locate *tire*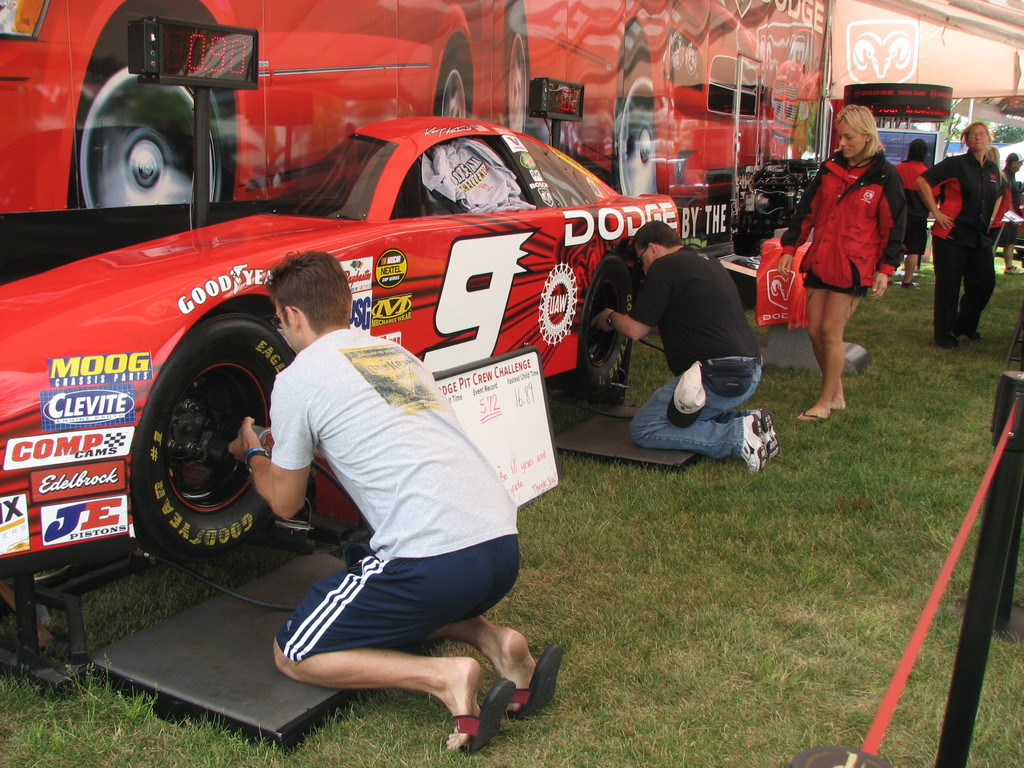
73/59/227/224
